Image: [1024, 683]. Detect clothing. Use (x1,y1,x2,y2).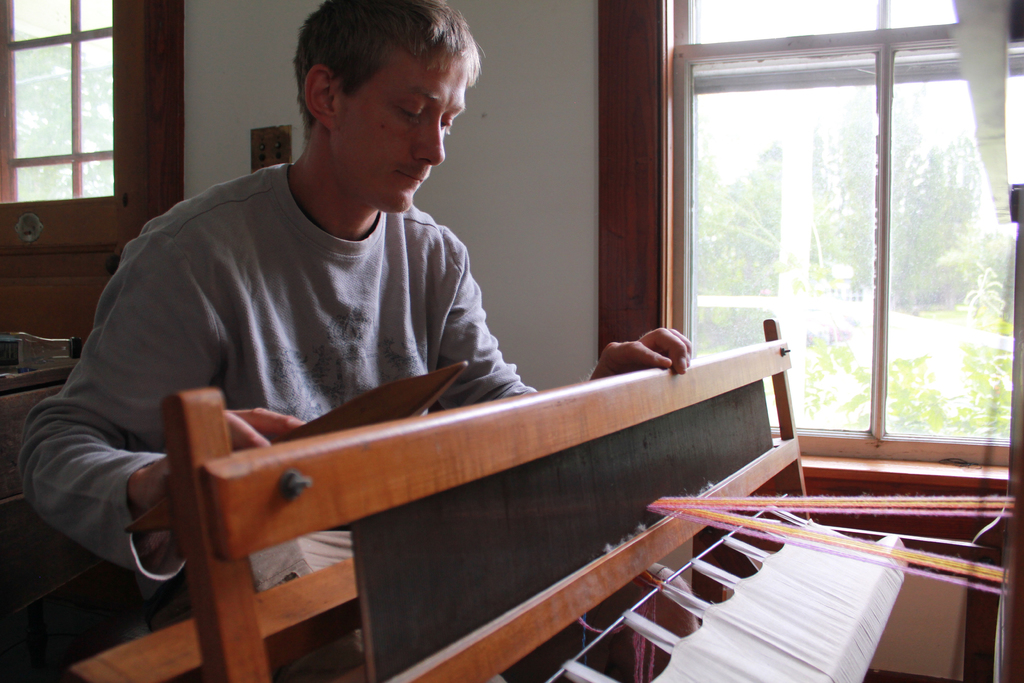
(84,79,740,601).
